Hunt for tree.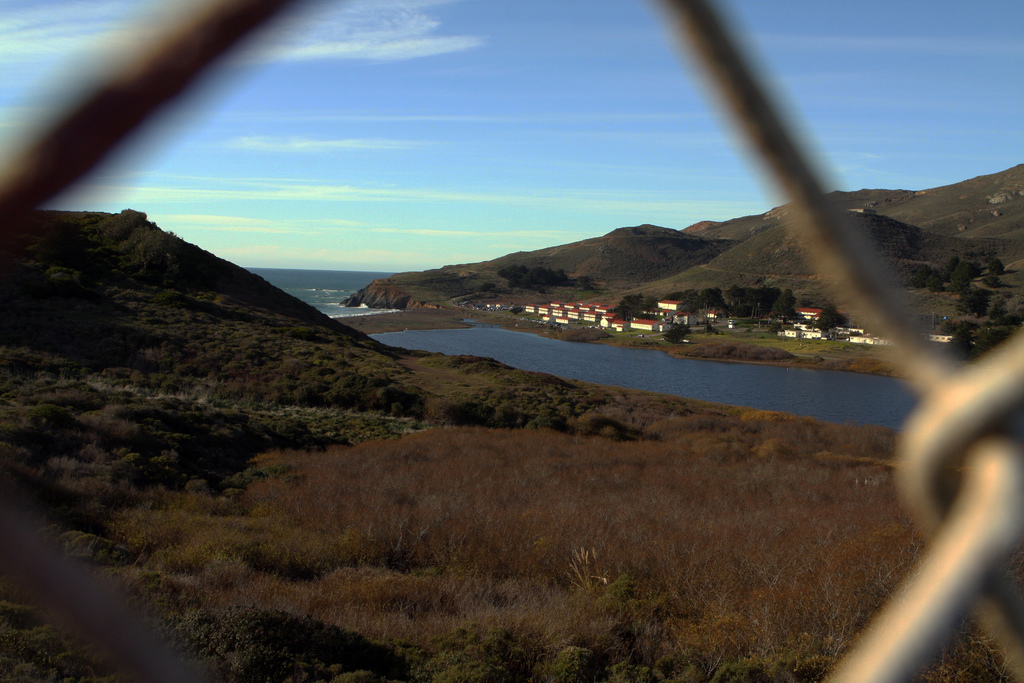
Hunted down at <bbox>814, 297, 847, 333</bbox>.
